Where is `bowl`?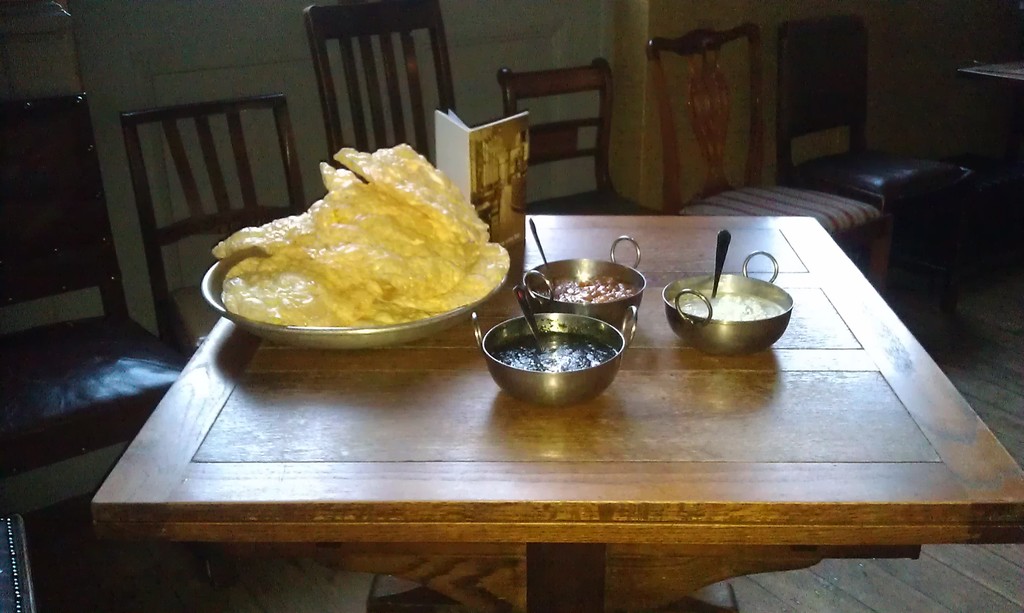
box(485, 299, 641, 401).
